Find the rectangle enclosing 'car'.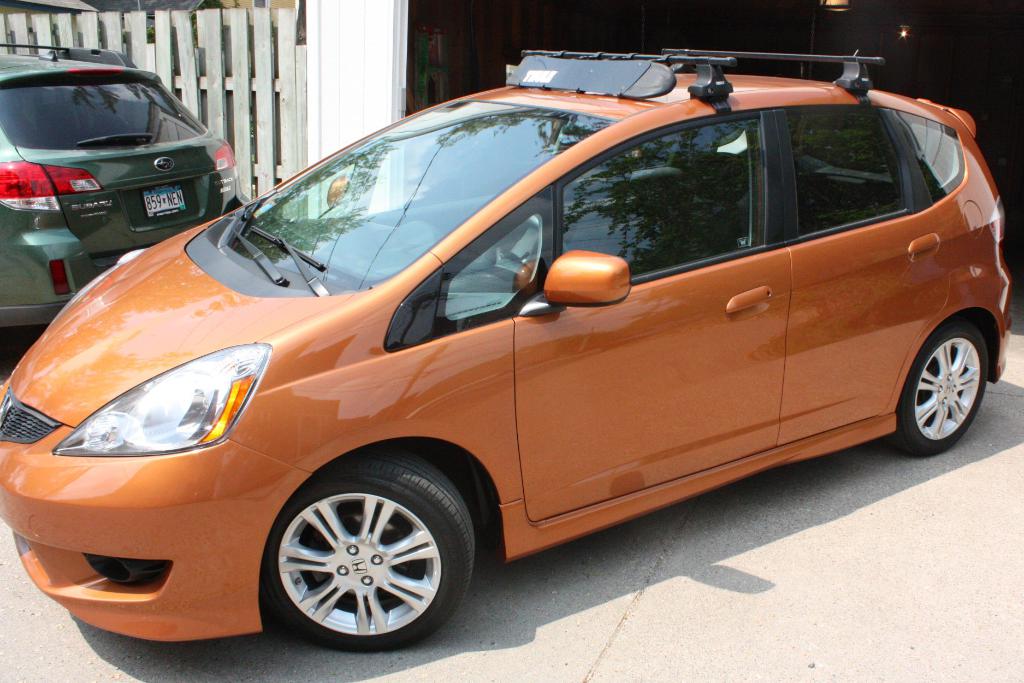
<bbox>0, 45, 250, 329</bbox>.
